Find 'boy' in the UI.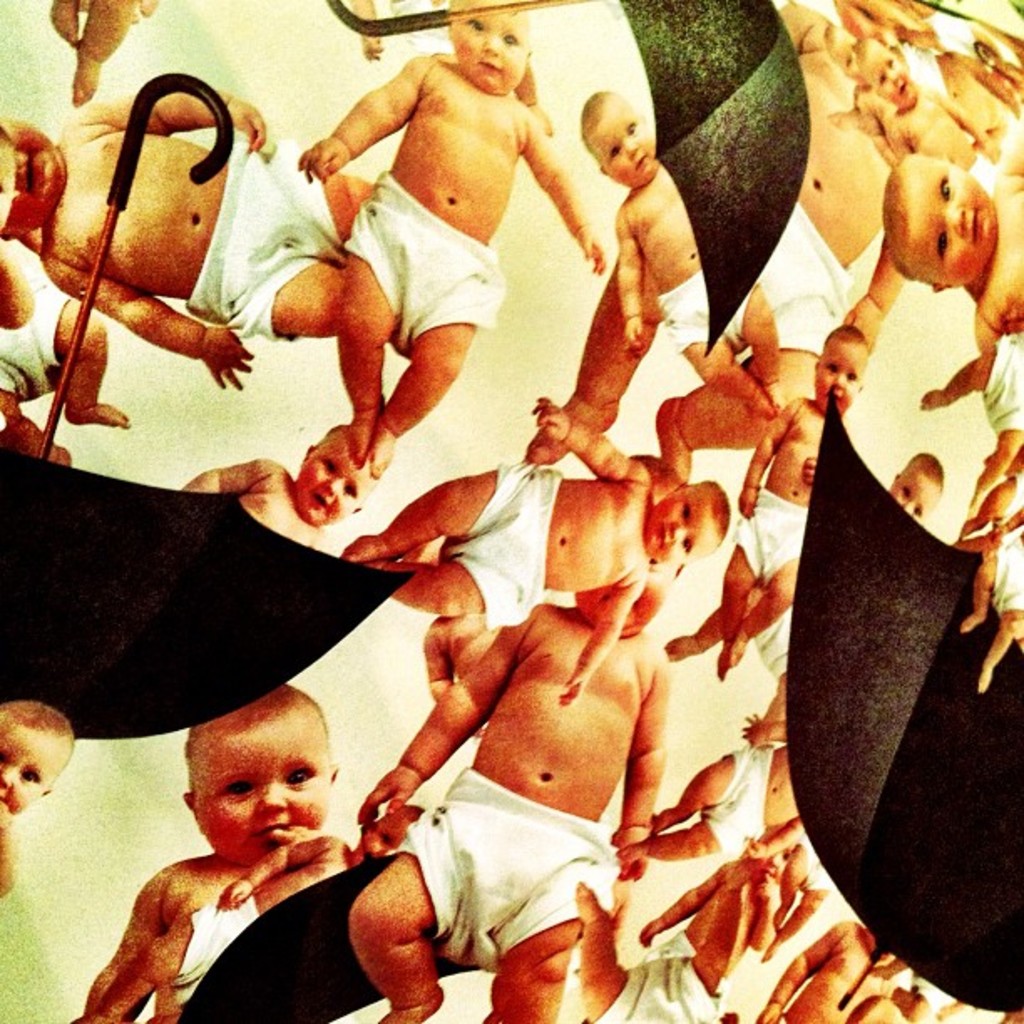
UI element at 524,248,654,472.
